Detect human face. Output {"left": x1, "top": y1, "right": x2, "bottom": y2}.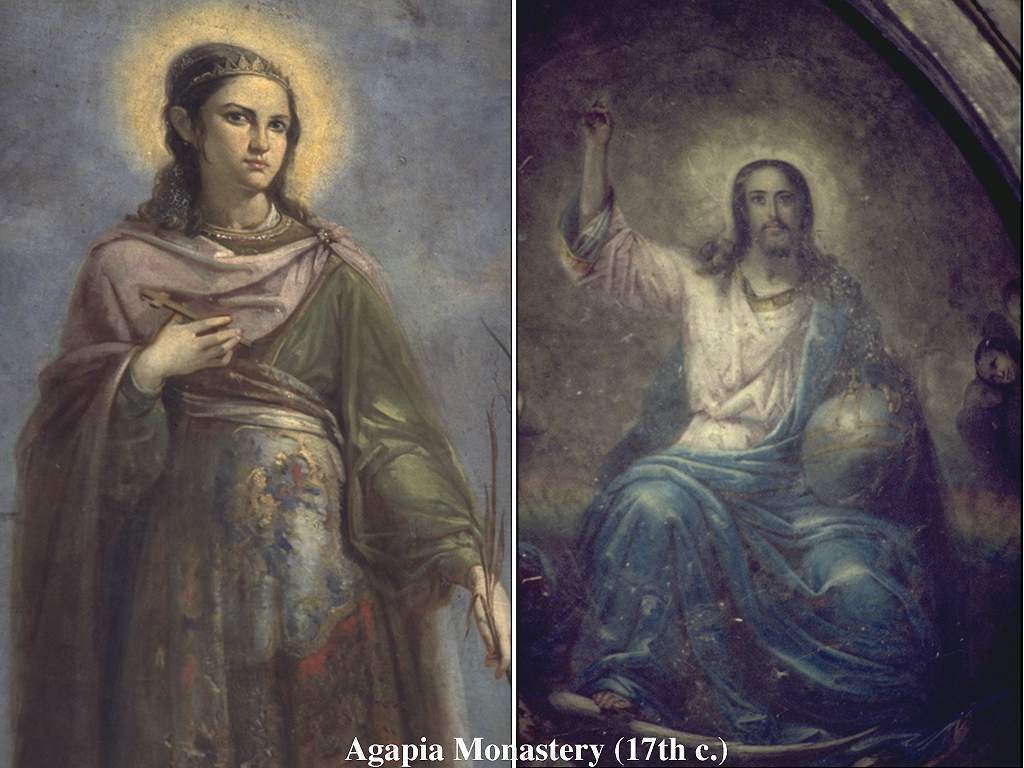
{"left": 1006, "top": 295, "right": 1022, "bottom": 324}.
